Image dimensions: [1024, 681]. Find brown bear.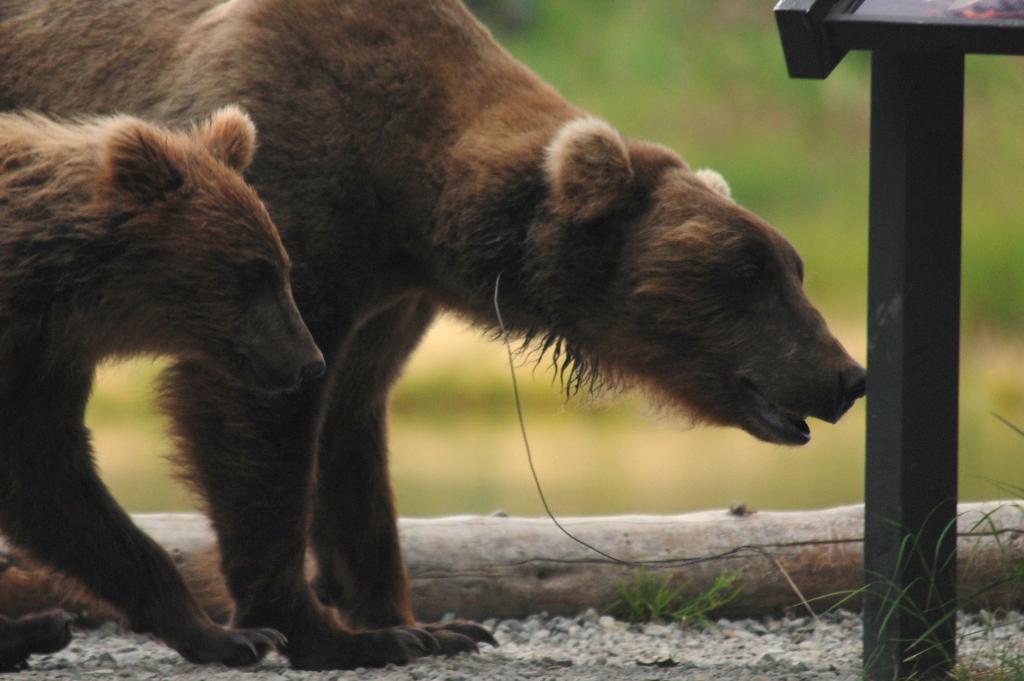
<box>0,0,870,671</box>.
